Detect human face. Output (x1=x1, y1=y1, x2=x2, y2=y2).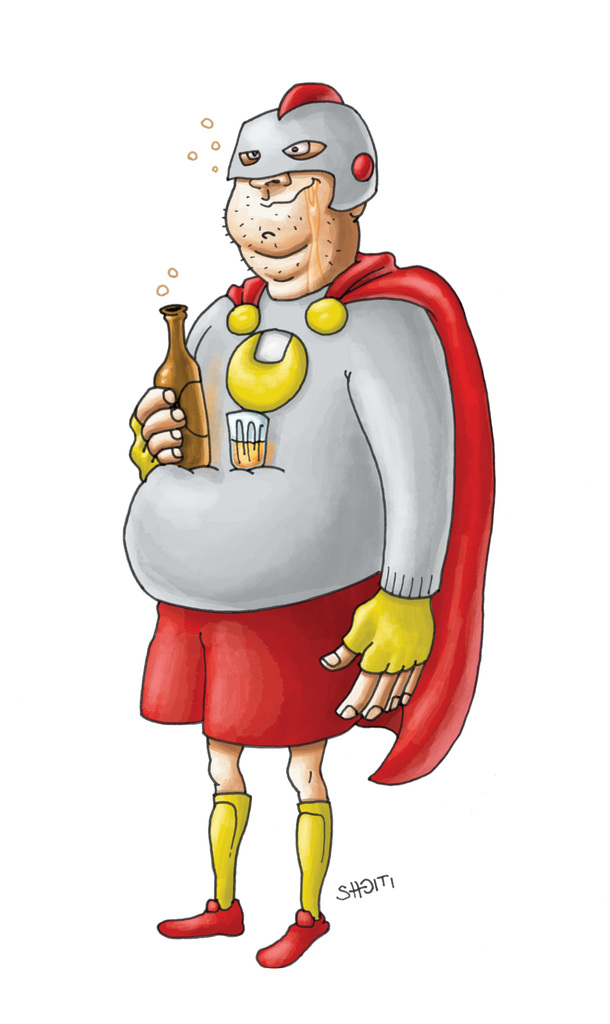
(x1=227, y1=137, x2=333, y2=259).
